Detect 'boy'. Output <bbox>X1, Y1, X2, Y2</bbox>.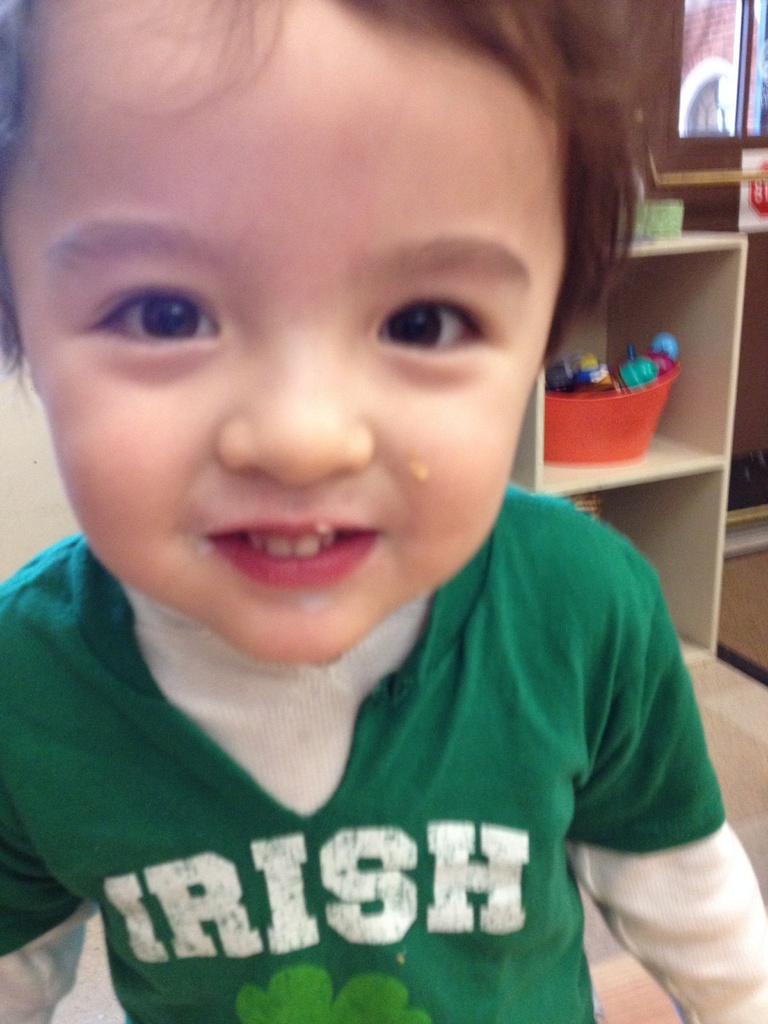
<bbox>26, 51, 730, 989</bbox>.
